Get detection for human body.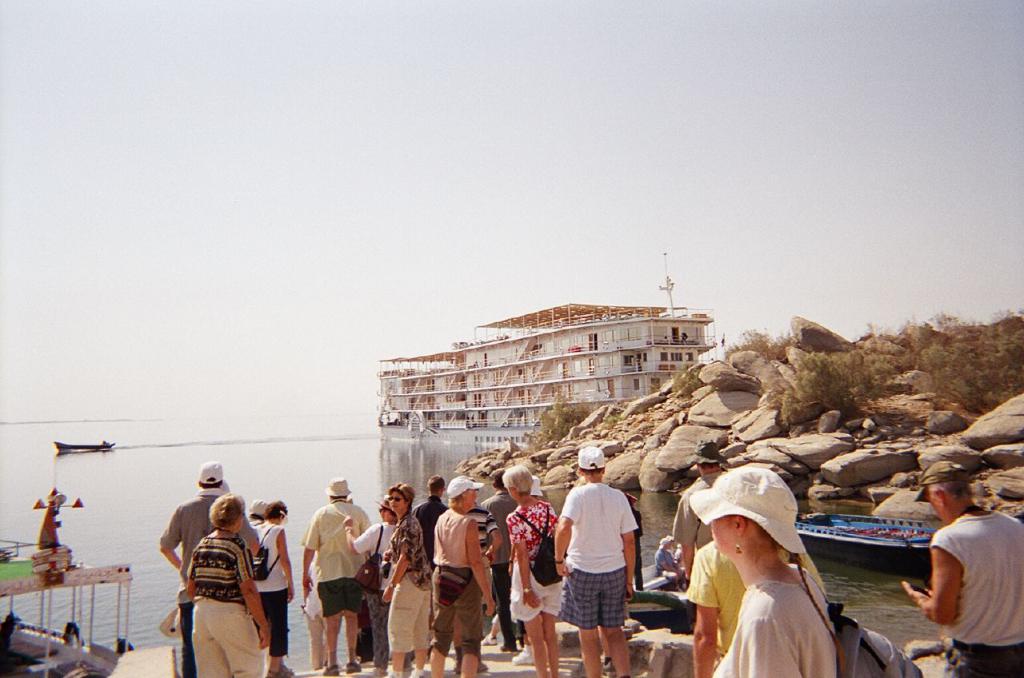
Detection: [left=560, top=468, right=653, bottom=677].
